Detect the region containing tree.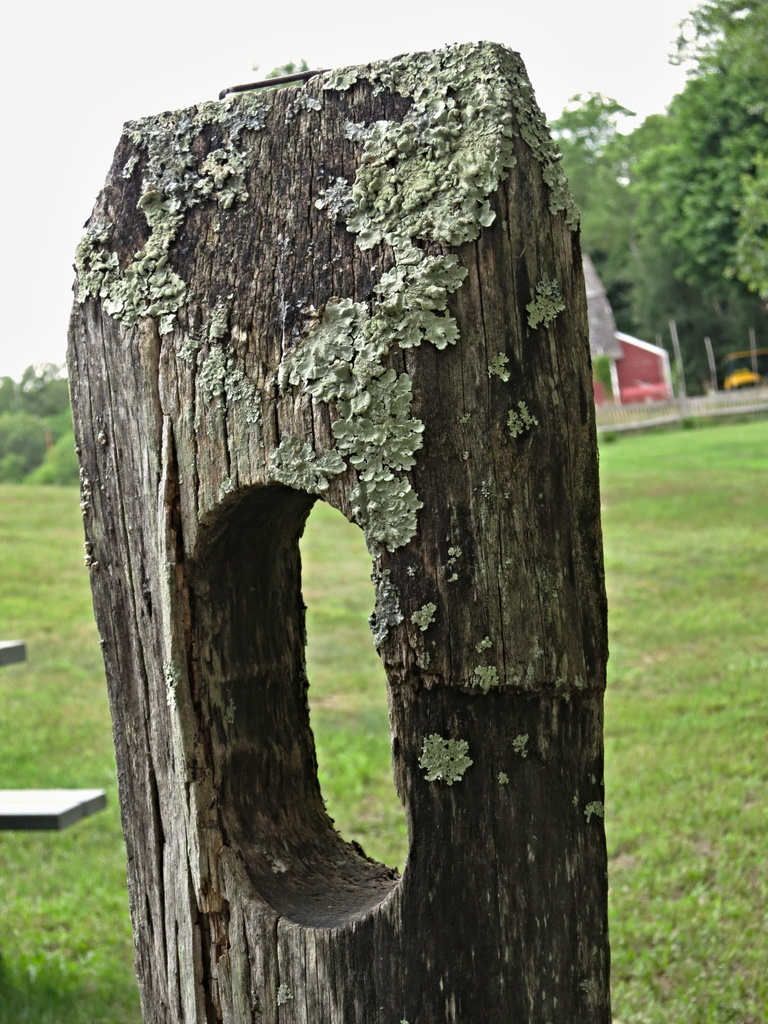
(left=548, top=147, right=667, bottom=350).
